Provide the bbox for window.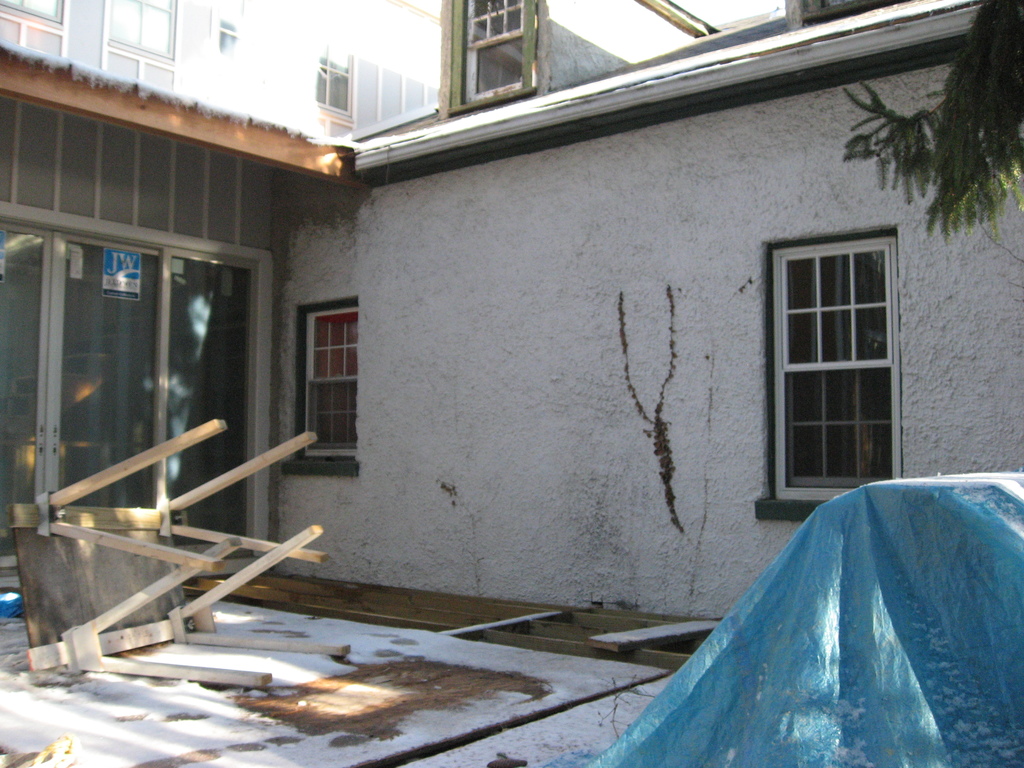
BBox(308, 302, 356, 460).
